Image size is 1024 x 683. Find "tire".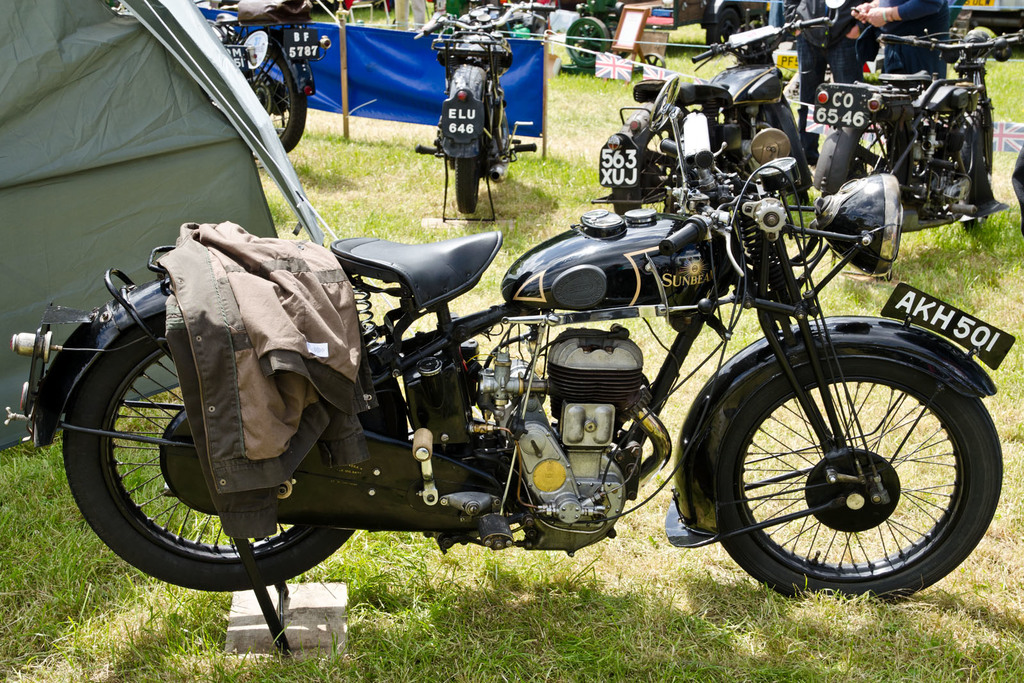
region(63, 316, 362, 593).
